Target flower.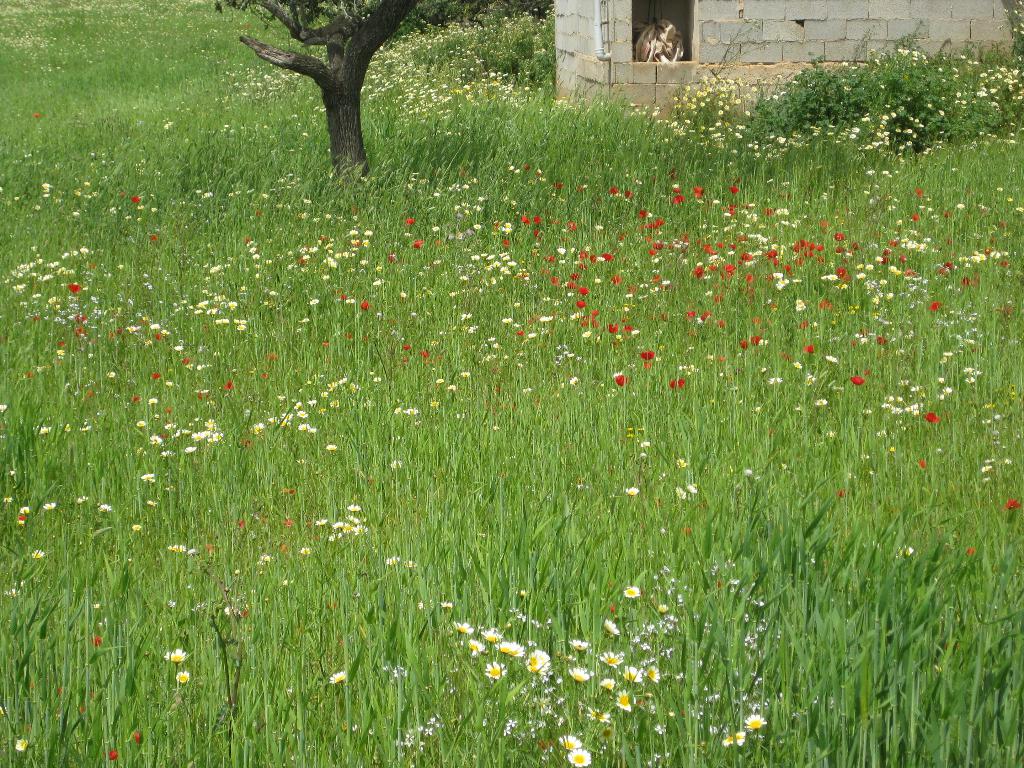
Target region: bbox=(173, 666, 194, 685).
